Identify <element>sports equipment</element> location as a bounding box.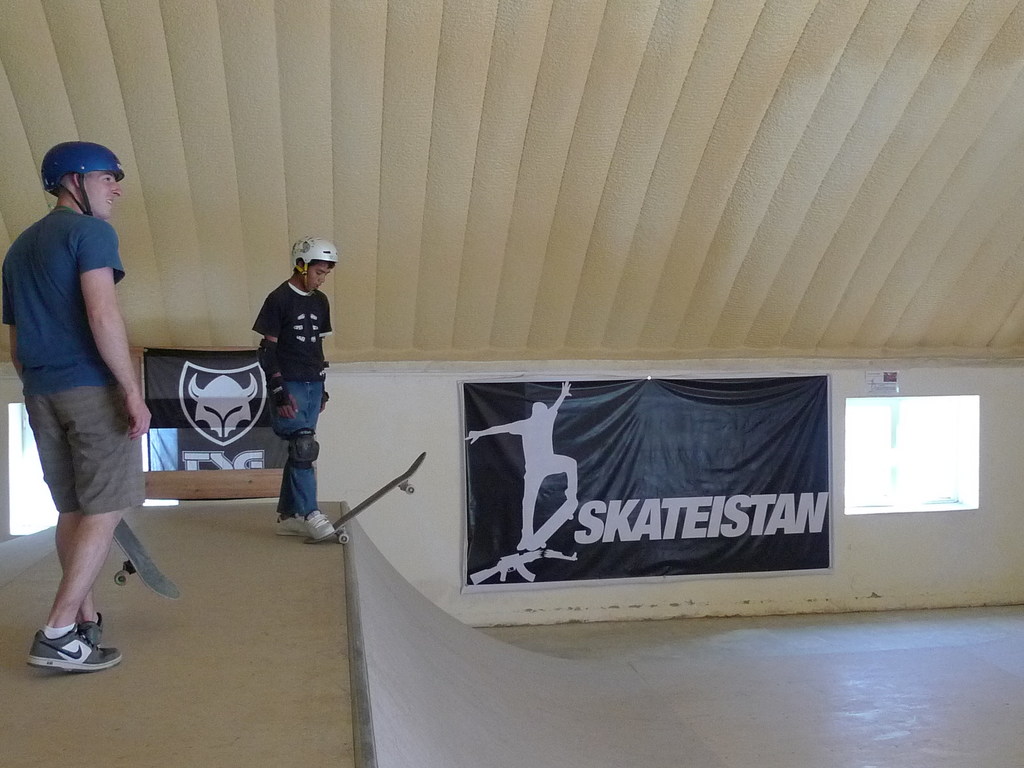
{"left": 305, "top": 508, "right": 337, "bottom": 544}.
